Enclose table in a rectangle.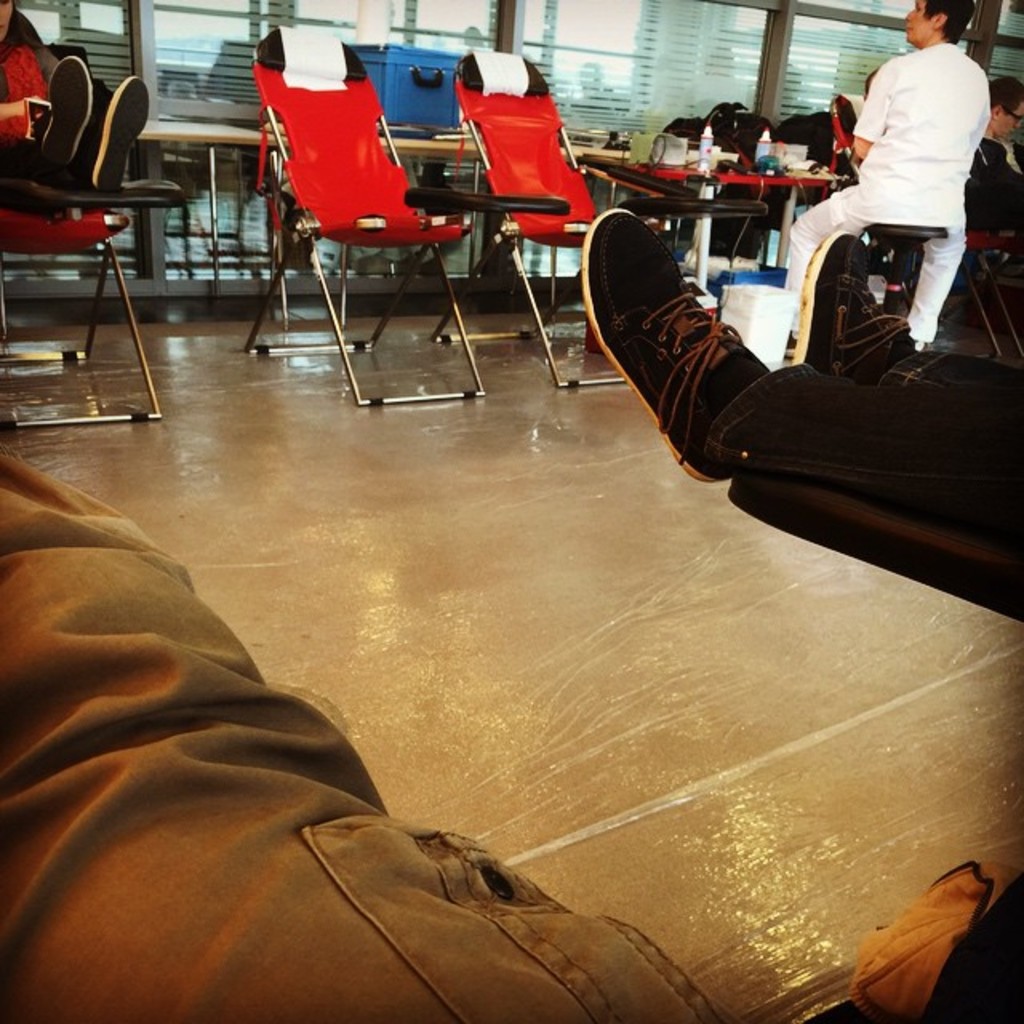
(141, 117, 744, 157).
